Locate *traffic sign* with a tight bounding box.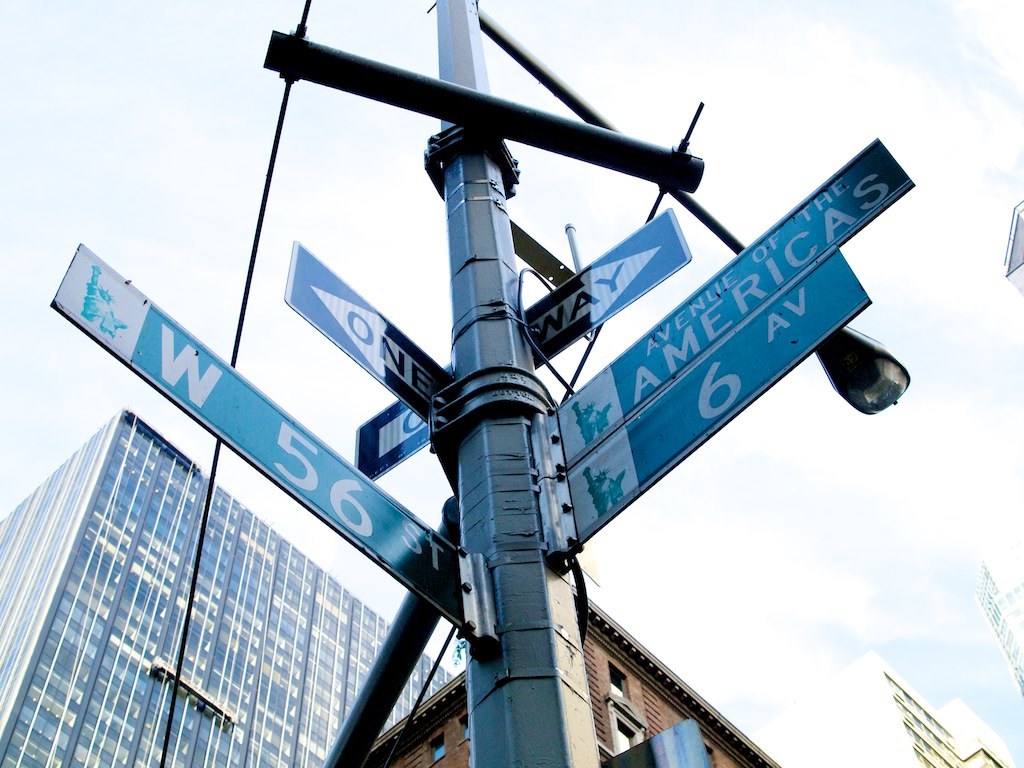
l=542, t=144, r=926, b=467.
